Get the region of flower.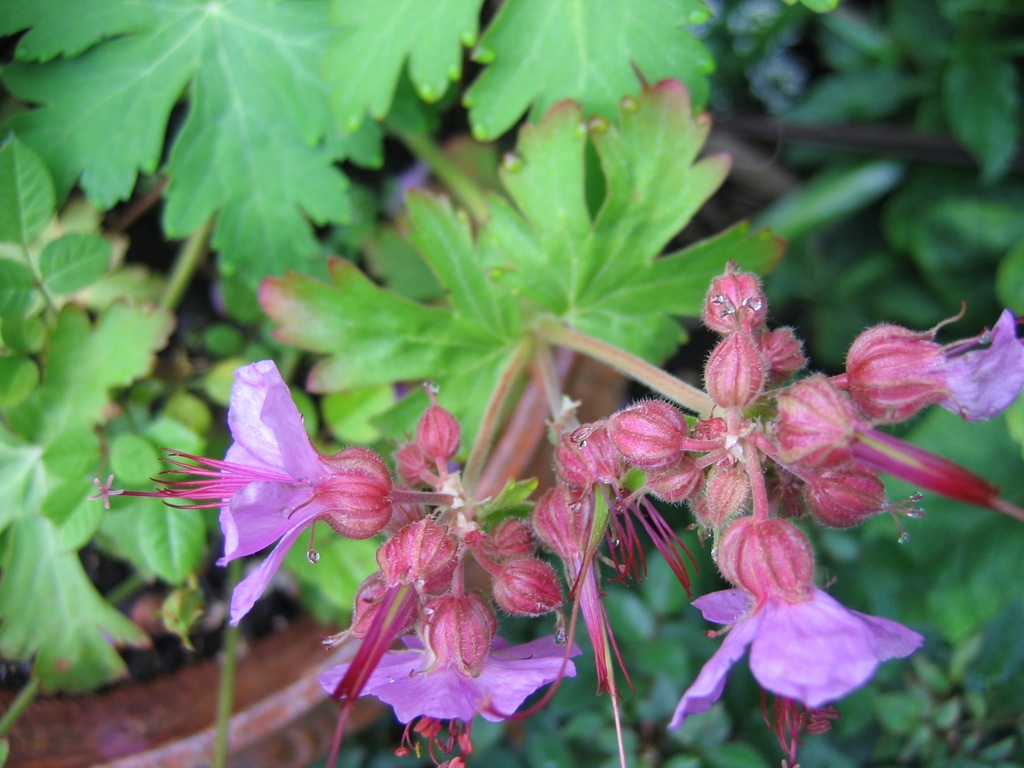
319, 588, 581, 767.
